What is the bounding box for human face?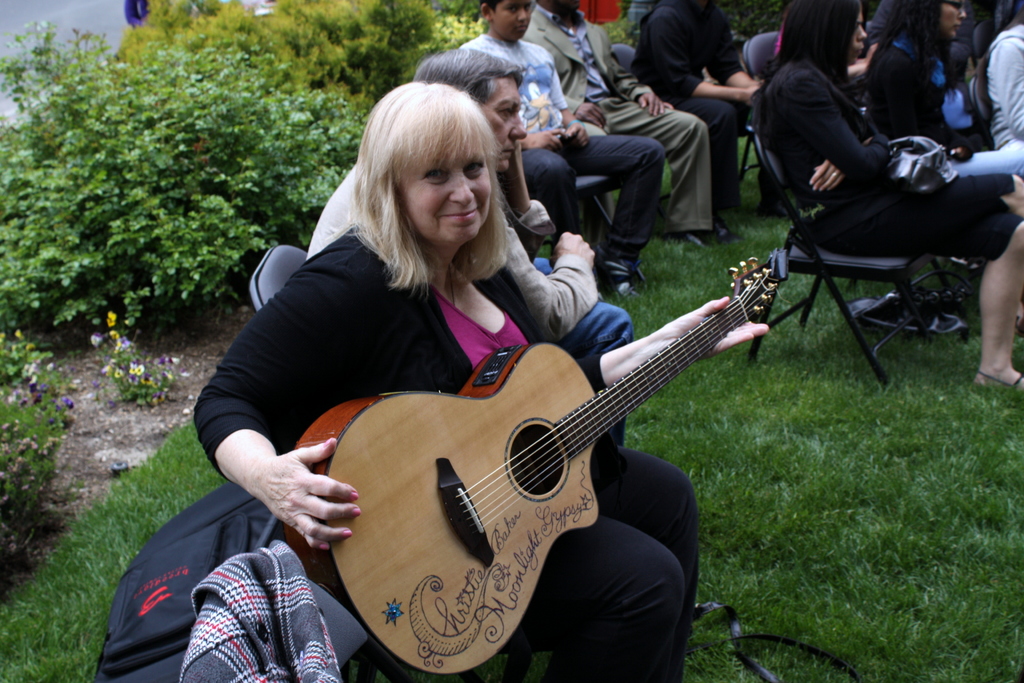
[847, 9, 870, 72].
